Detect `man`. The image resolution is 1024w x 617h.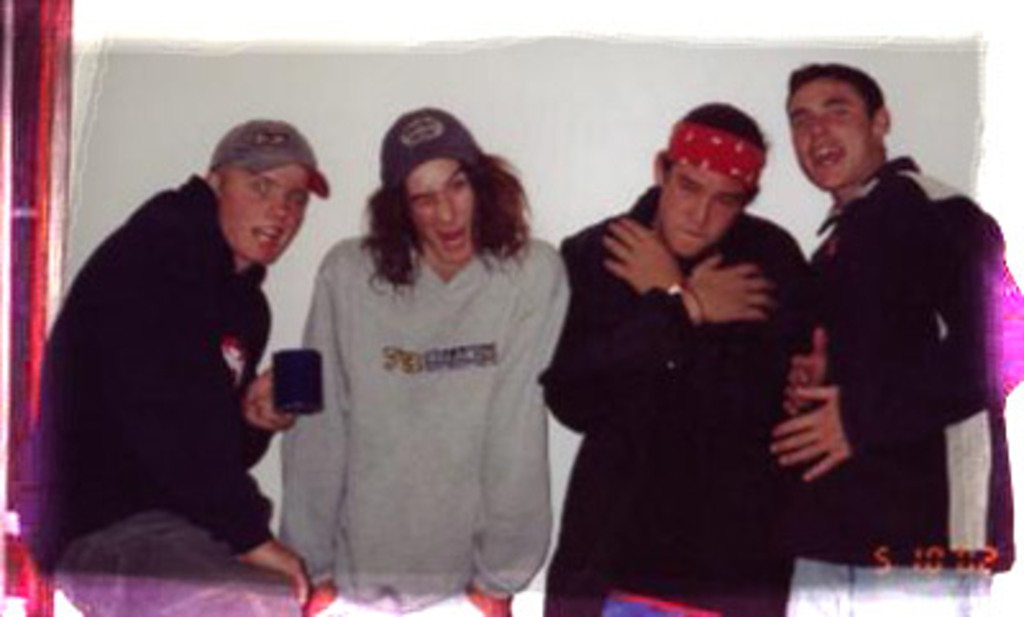
23:118:312:614.
